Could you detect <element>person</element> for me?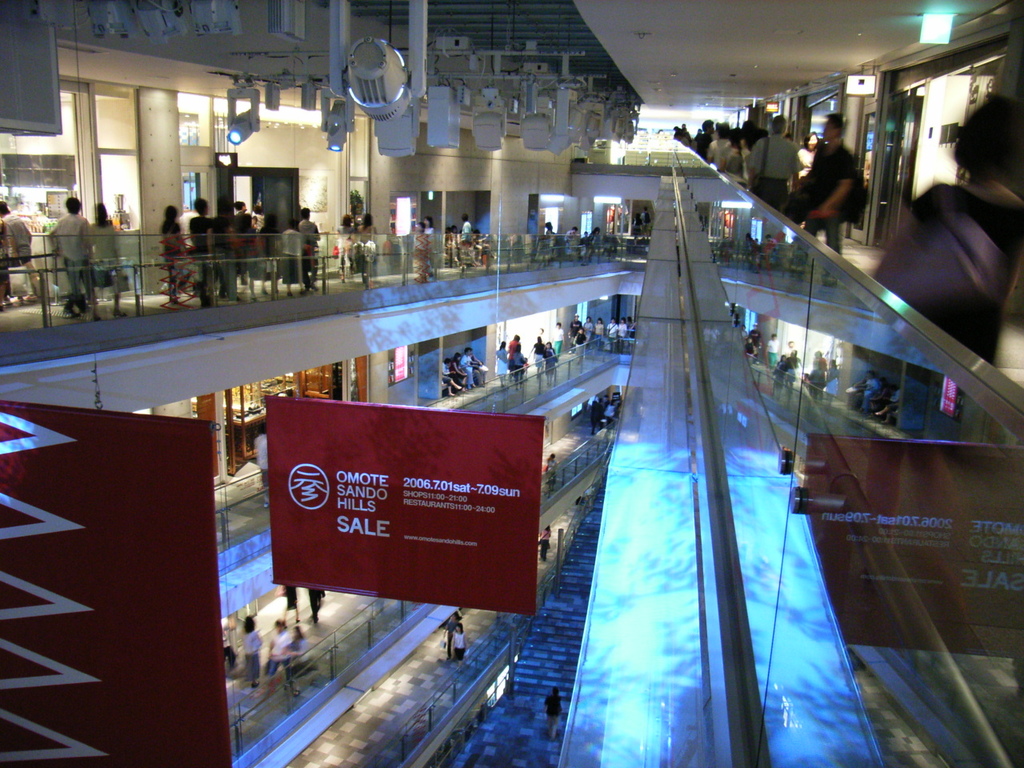
Detection result: Rect(439, 610, 461, 661).
